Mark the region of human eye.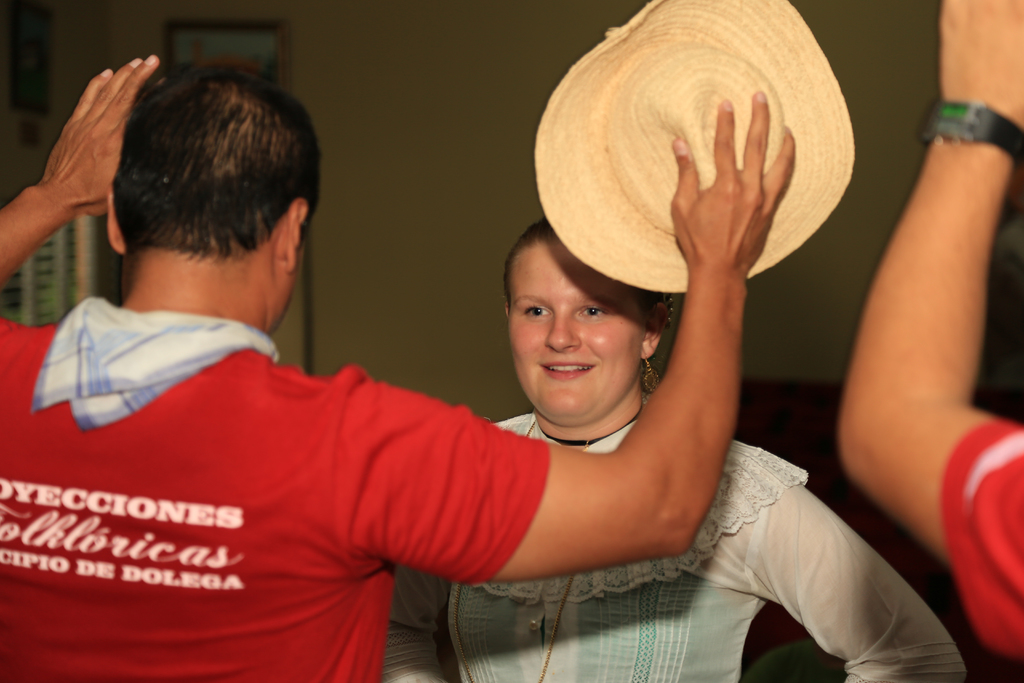
Region: BBox(524, 303, 555, 322).
